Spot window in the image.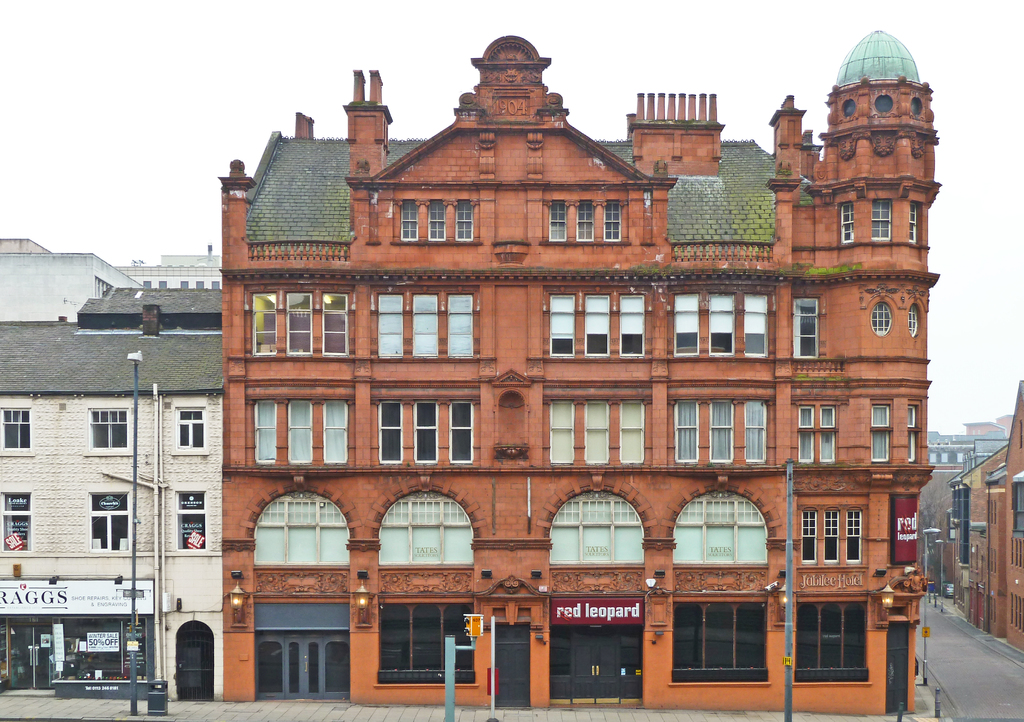
window found at bbox=(248, 288, 278, 360).
